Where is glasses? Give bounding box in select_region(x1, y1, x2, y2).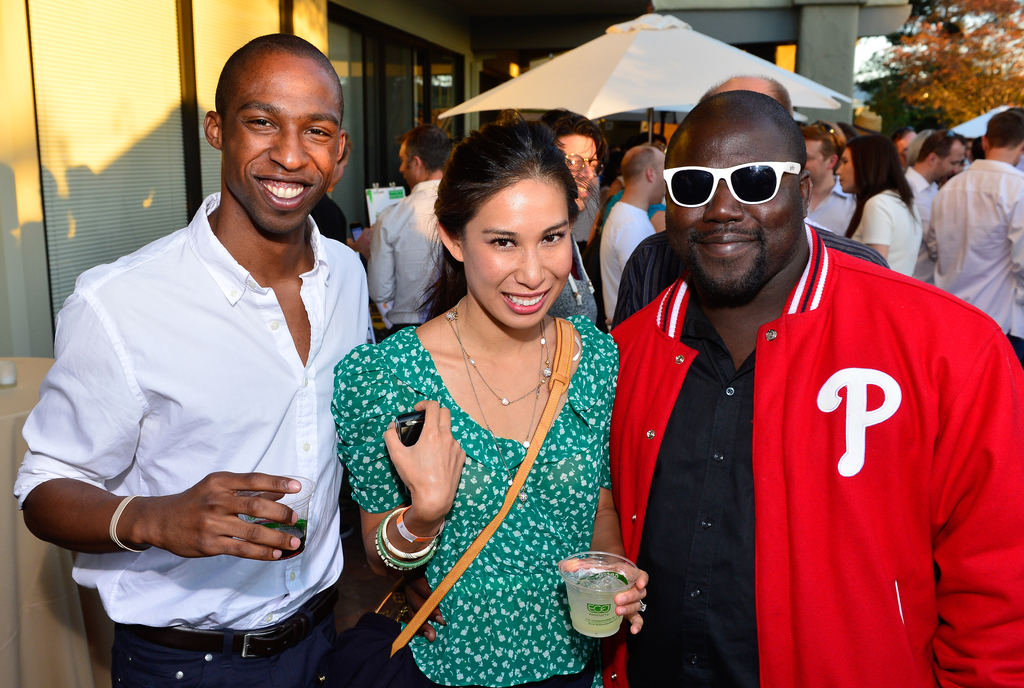
select_region(562, 151, 611, 179).
